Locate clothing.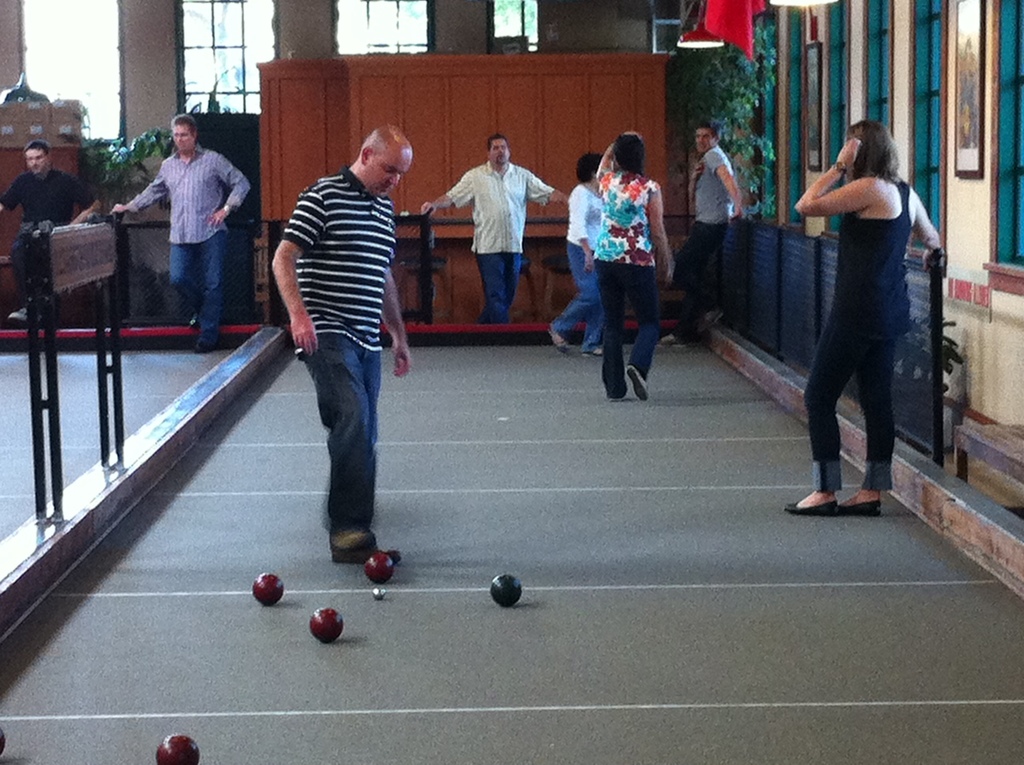
Bounding box: <region>669, 141, 732, 340</region>.
